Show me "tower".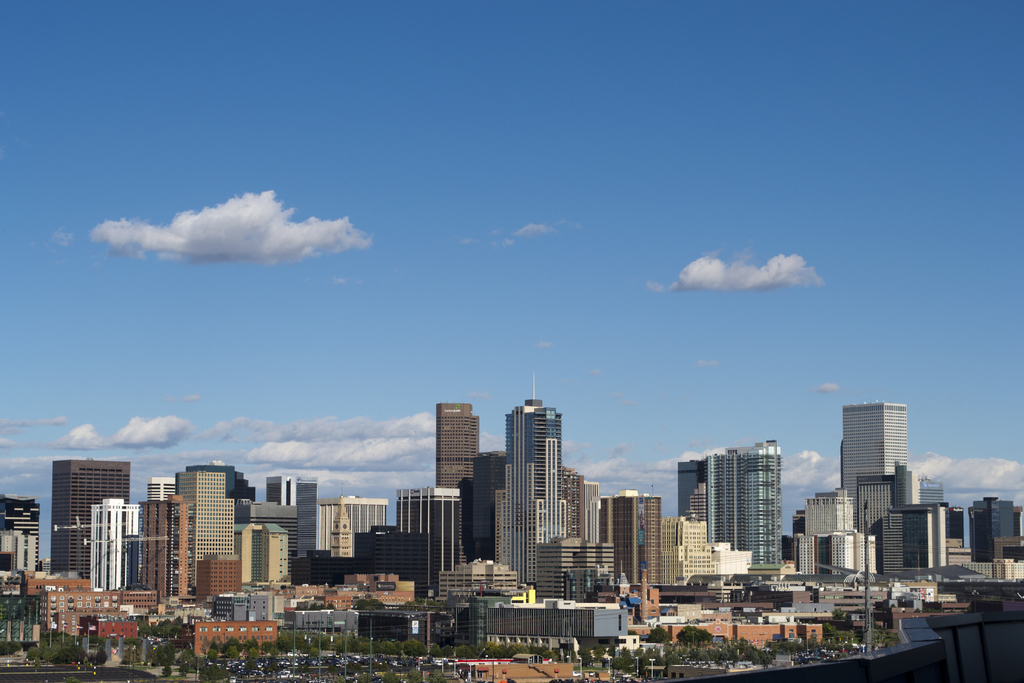
"tower" is here: <bbox>54, 406, 792, 604</bbox>.
